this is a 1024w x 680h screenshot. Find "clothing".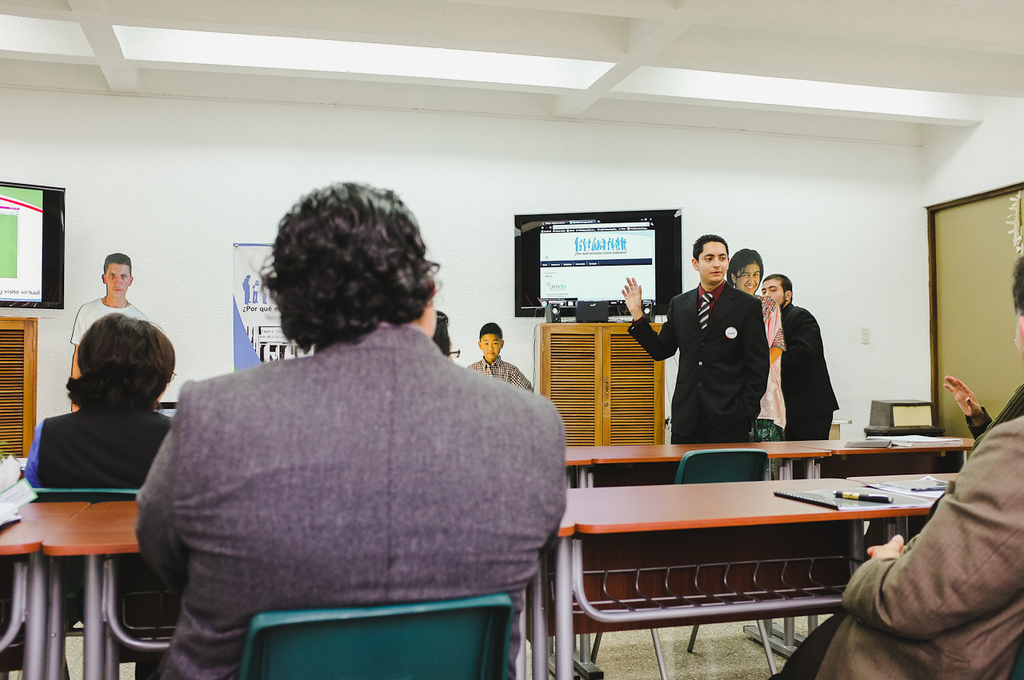
Bounding box: region(778, 298, 842, 440).
